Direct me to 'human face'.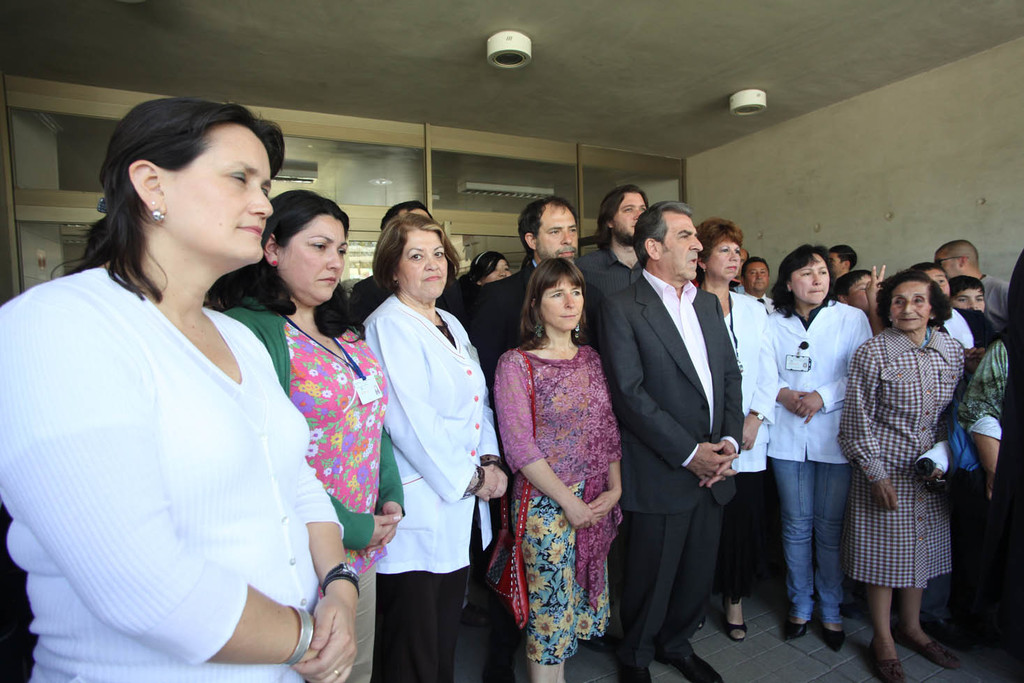
Direction: [left=537, top=199, right=582, bottom=260].
